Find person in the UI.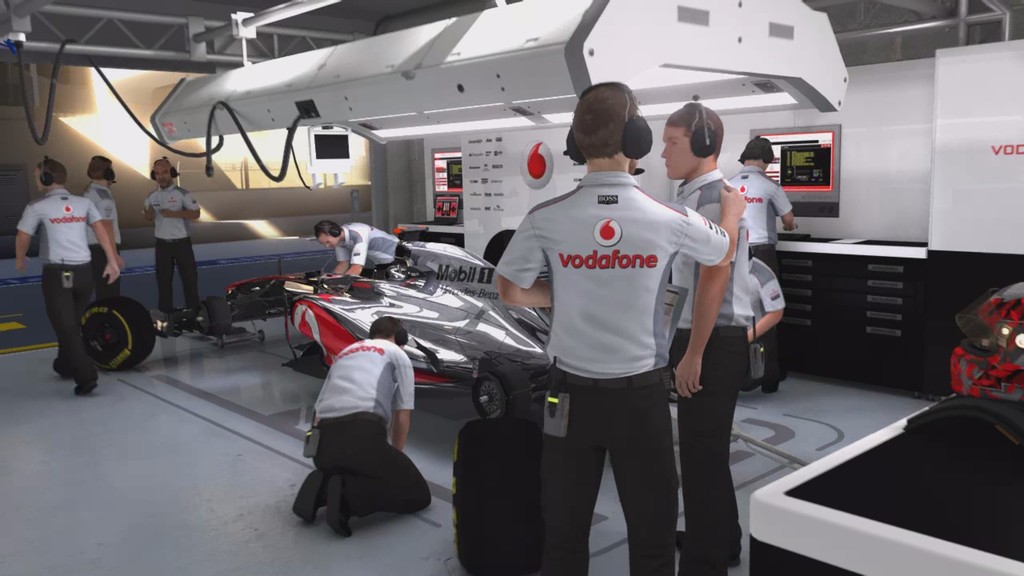
UI element at 661 98 748 575.
